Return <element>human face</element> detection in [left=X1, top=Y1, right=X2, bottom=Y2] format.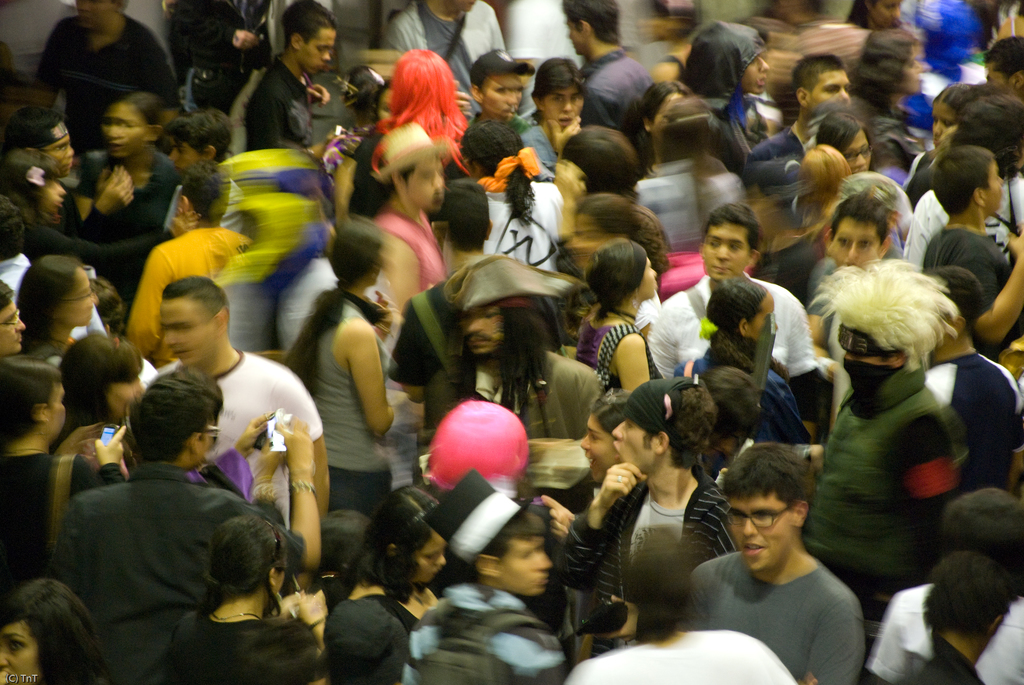
[left=542, top=83, right=582, bottom=130].
